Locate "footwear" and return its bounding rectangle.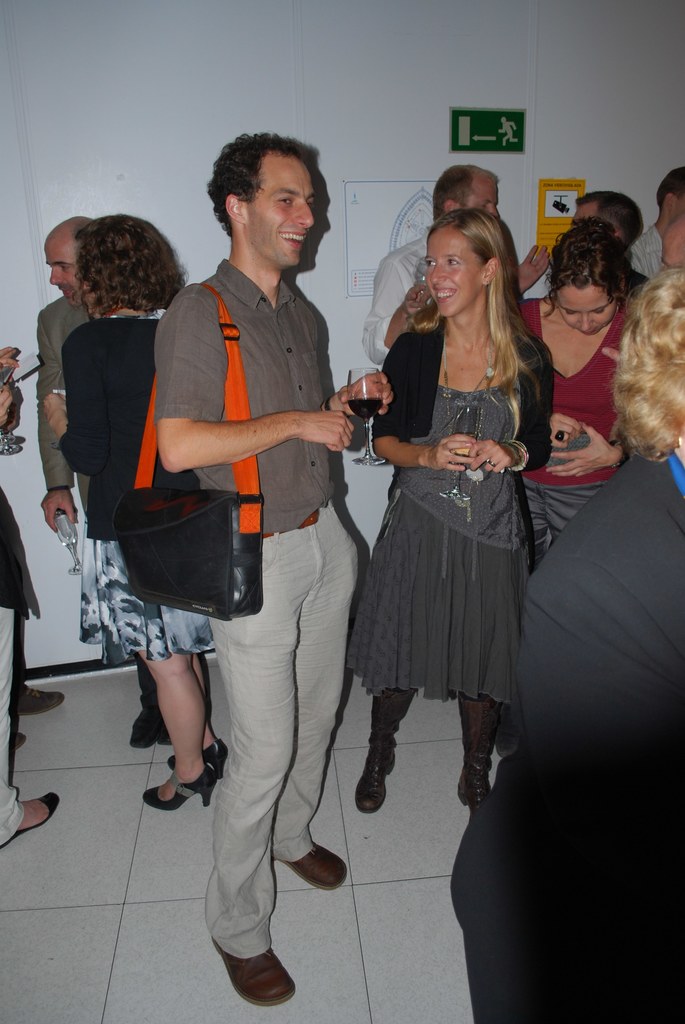
select_region(170, 735, 237, 781).
